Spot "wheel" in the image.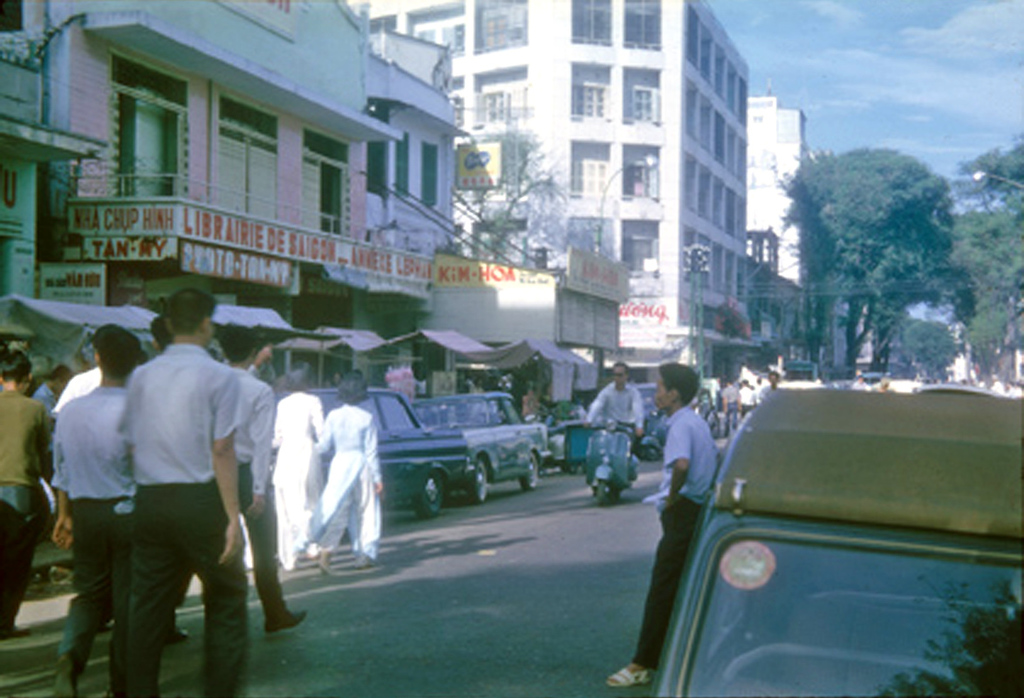
"wheel" found at {"left": 597, "top": 480, "right": 608, "bottom": 503}.
